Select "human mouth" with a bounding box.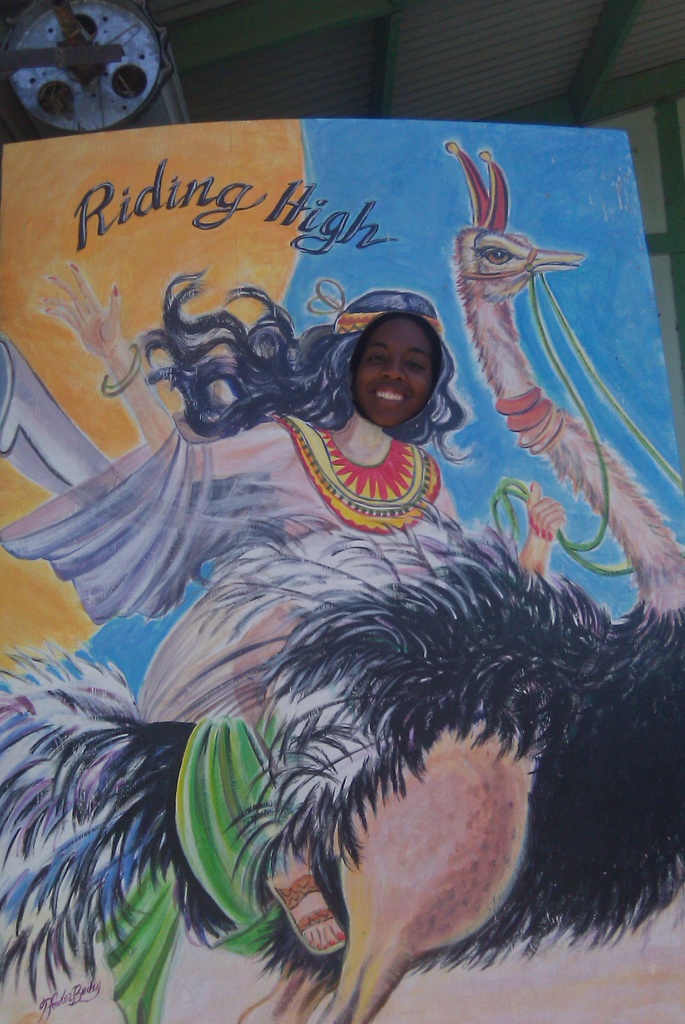
(369,387,405,404).
